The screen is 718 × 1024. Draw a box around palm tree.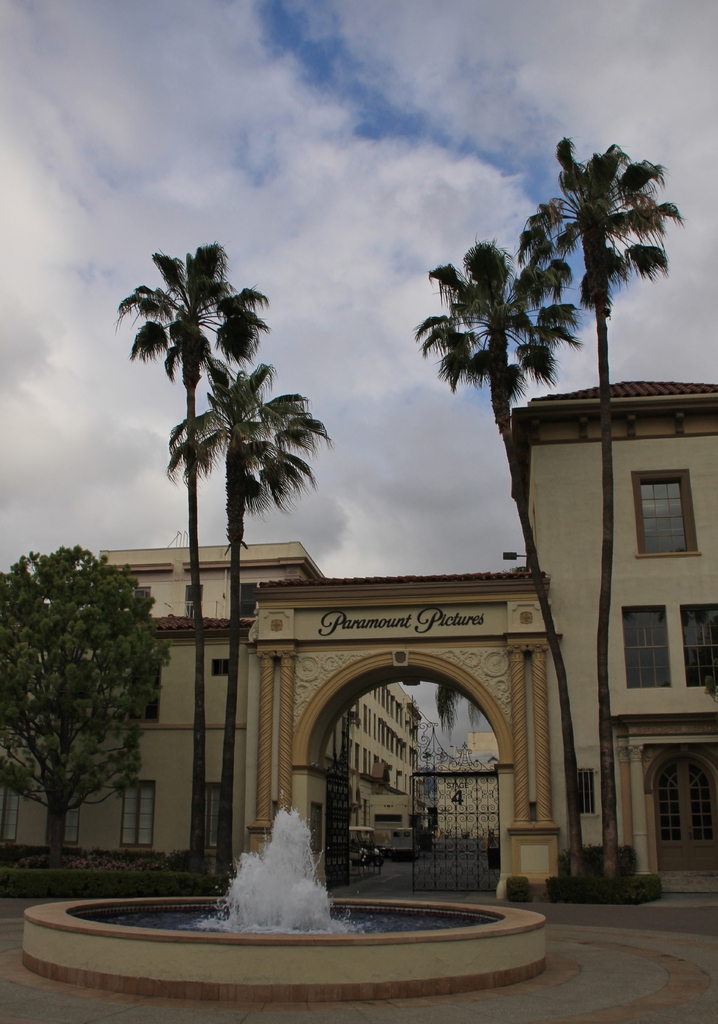
527 162 674 839.
